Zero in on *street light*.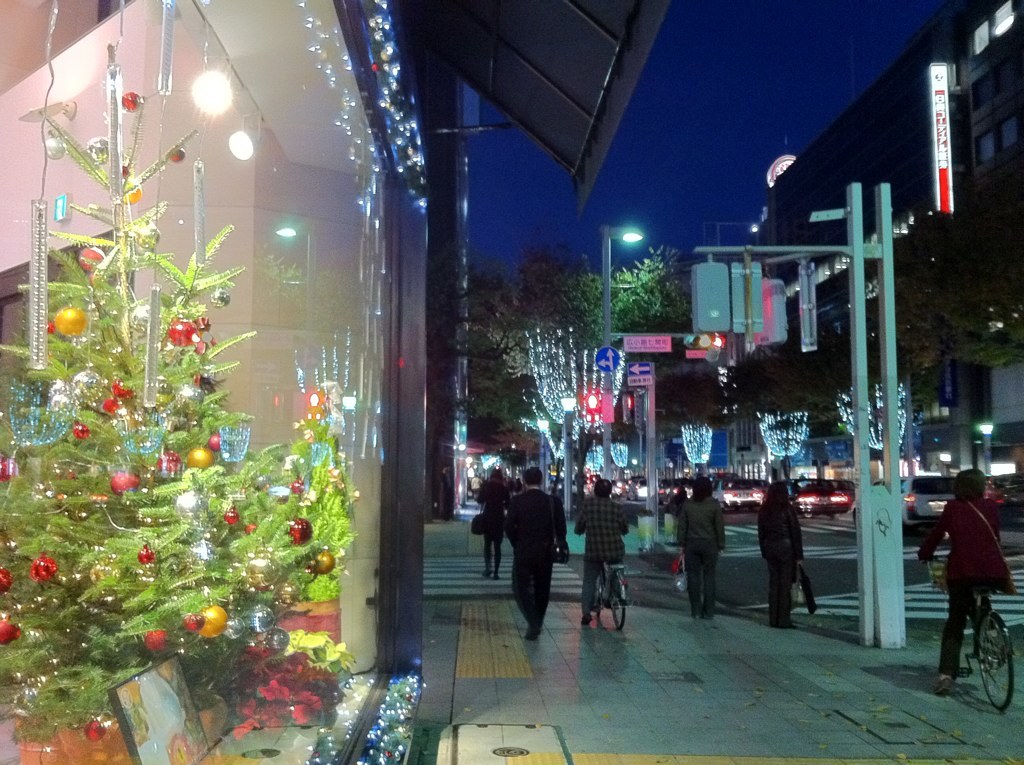
Zeroed in: x1=599, y1=222, x2=648, y2=493.
